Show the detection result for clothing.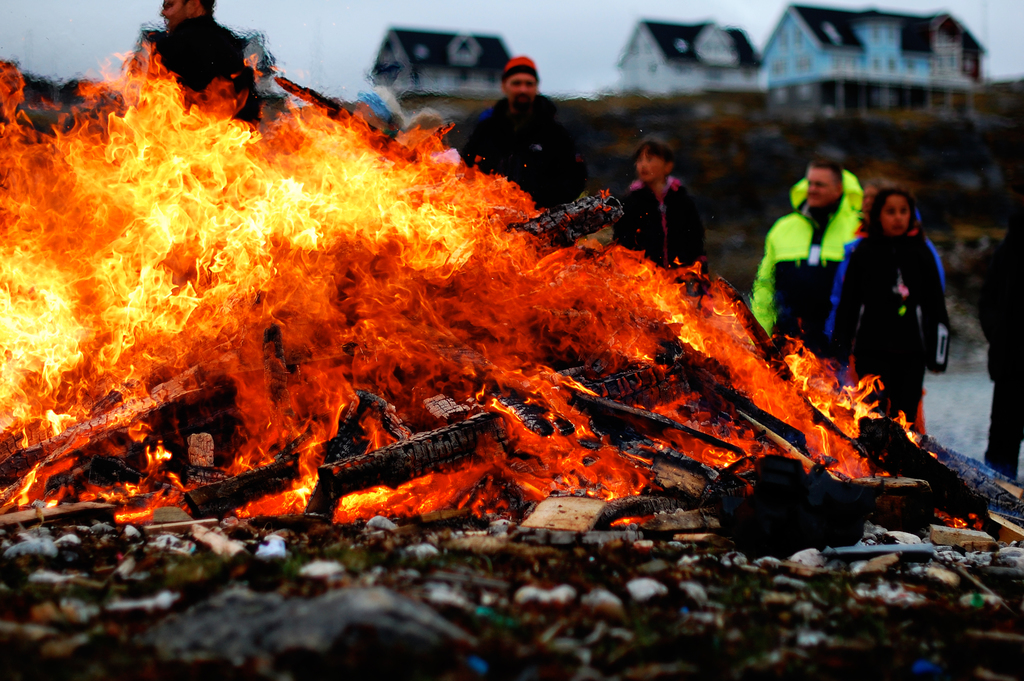
{"x1": 616, "y1": 170, "x2": 708, "y2": 271}.
